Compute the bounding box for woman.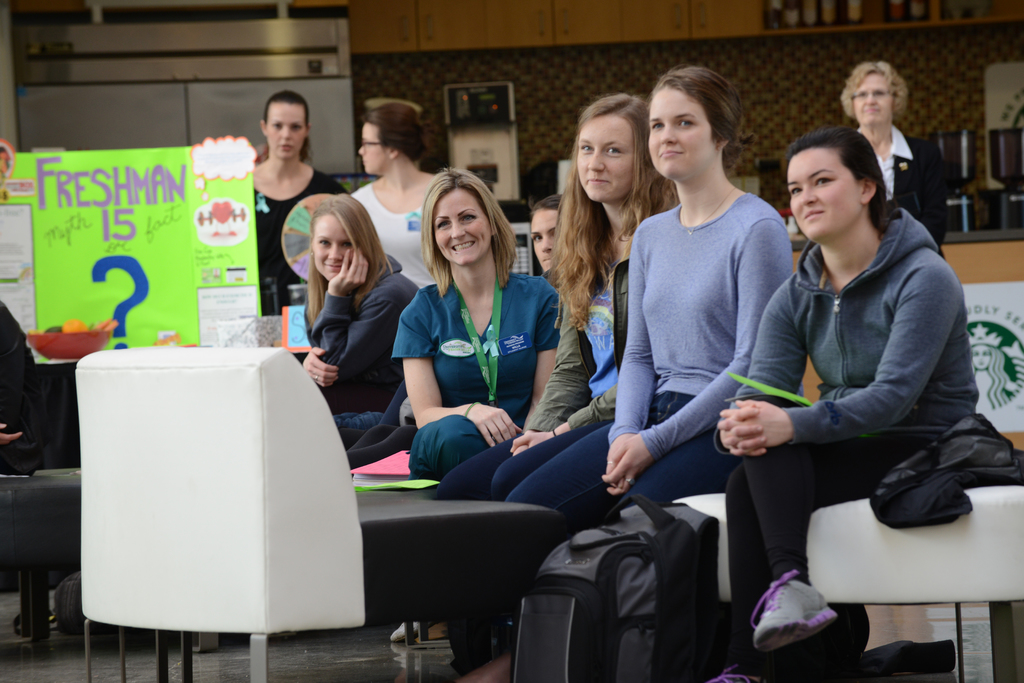
(390,168,560,479).
